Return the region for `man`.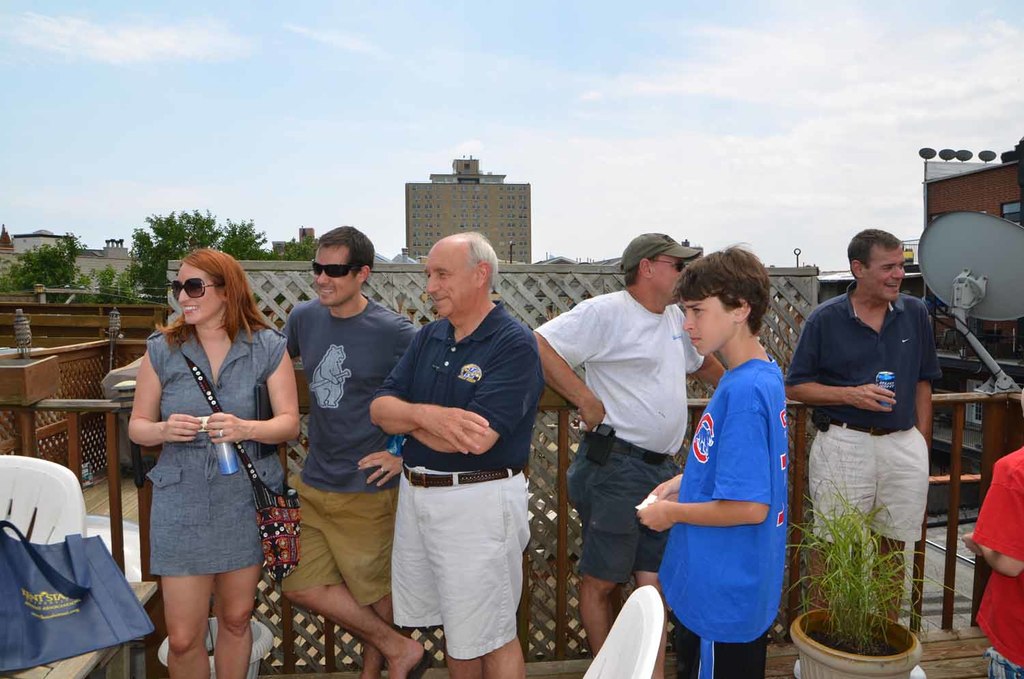
BBox(533, 232, 725, 654).
